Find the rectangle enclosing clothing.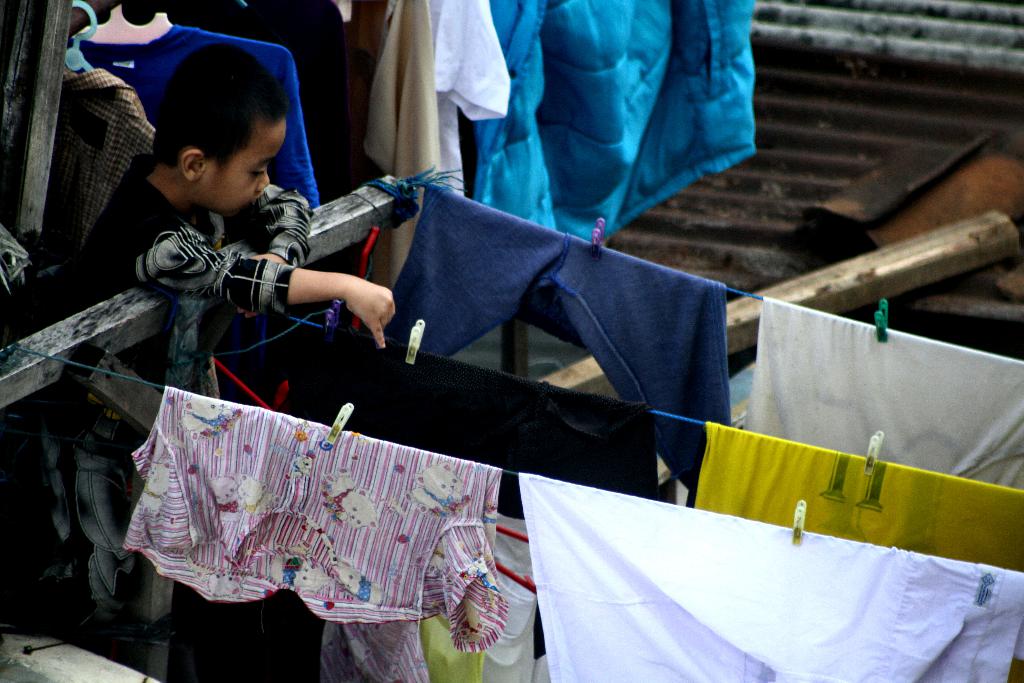
bbox=[516, 472, 1023, 682].
